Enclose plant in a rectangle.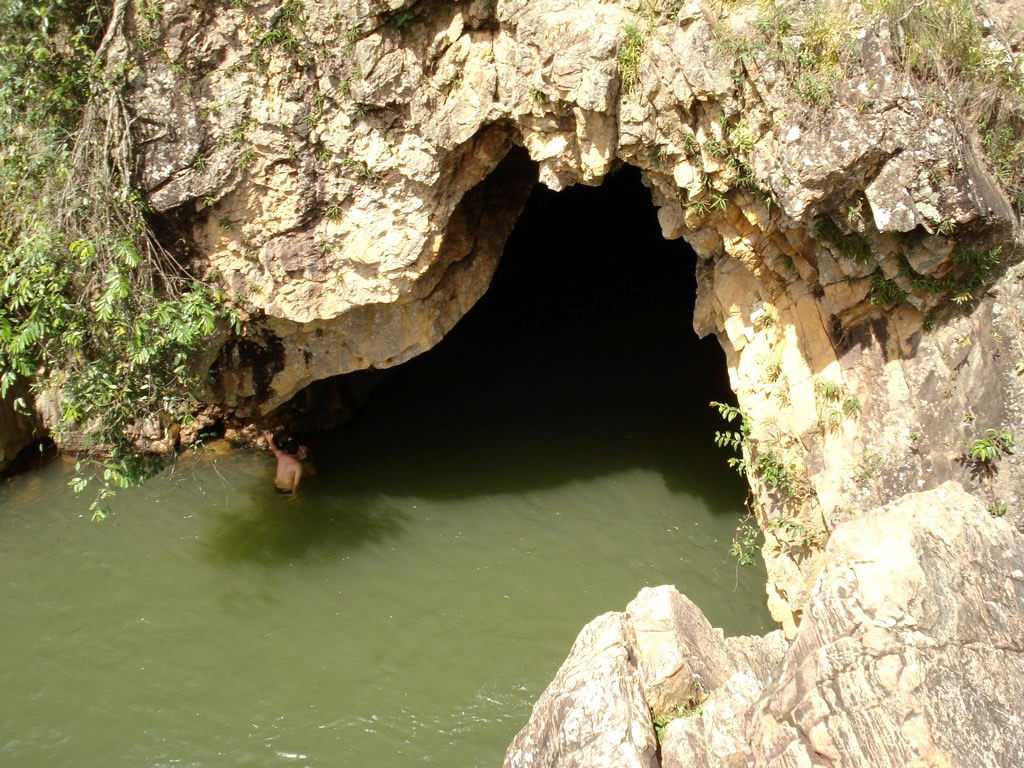
select_region(135, 0, 167, 51).
